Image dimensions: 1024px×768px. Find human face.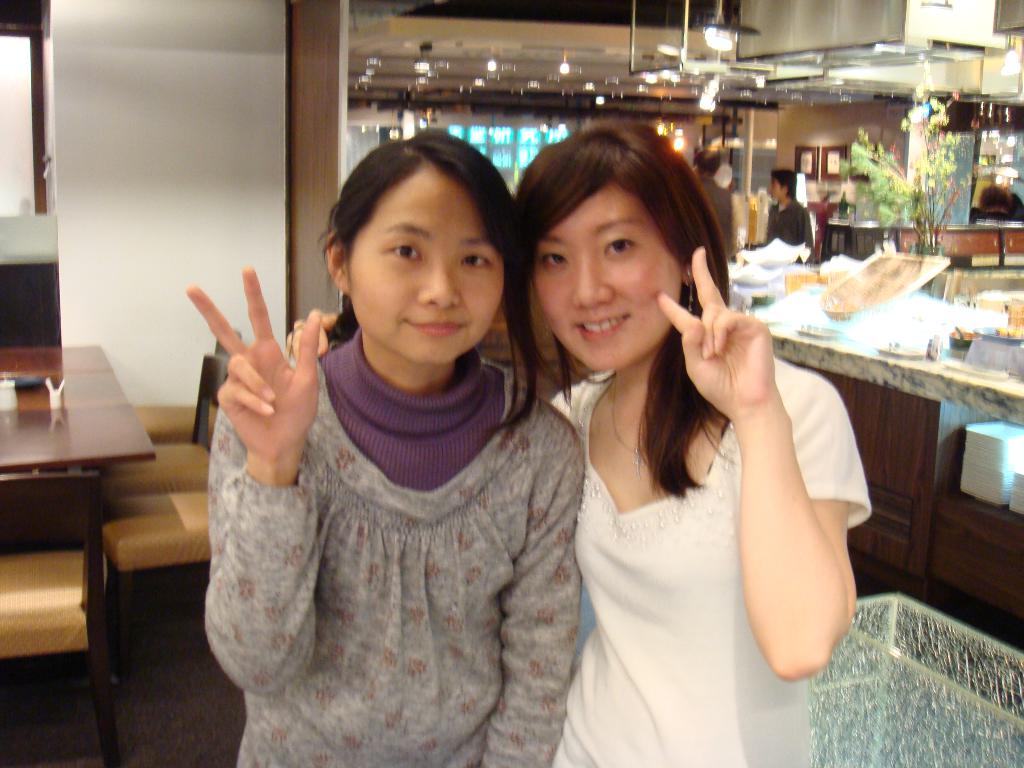
x1=346, y1=172, x2=504, y2=367.
